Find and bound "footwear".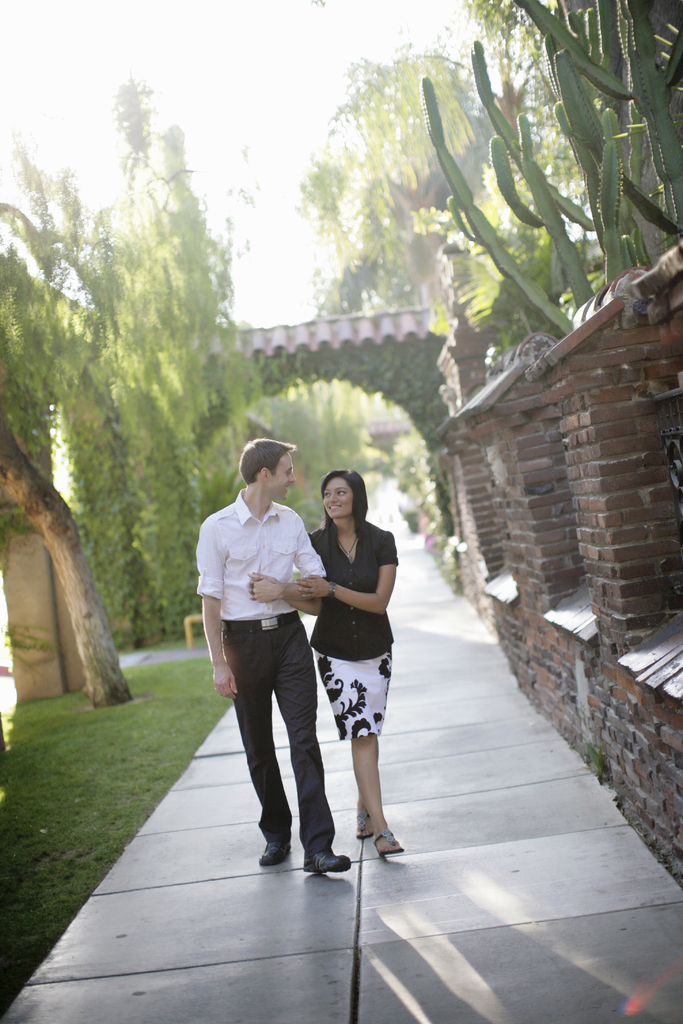
Bound: bbox(258, 839, 292, 865).
